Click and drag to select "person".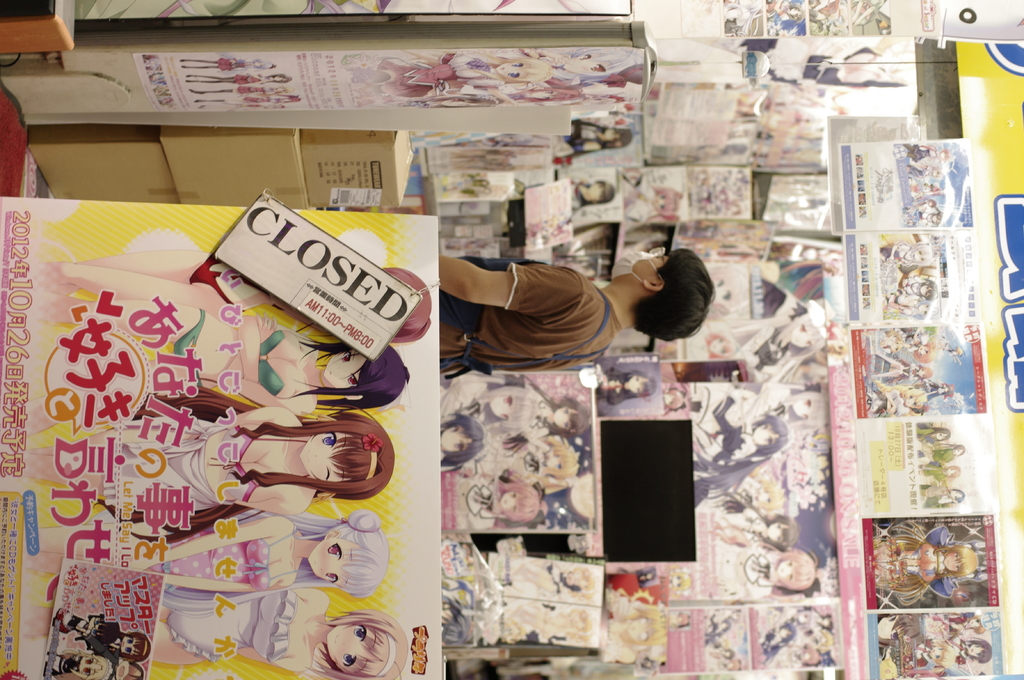
Selection: <region>108, 499, 390, 609</region>.
